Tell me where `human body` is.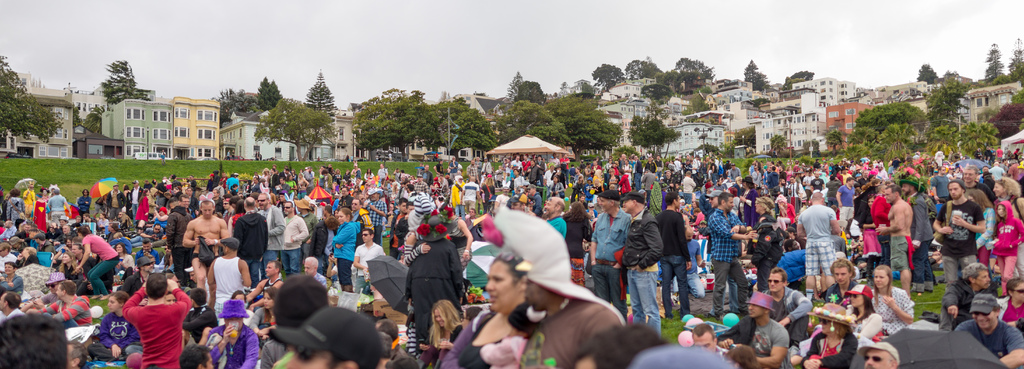
`human body` is at detection(423, 167, 433, 184).
